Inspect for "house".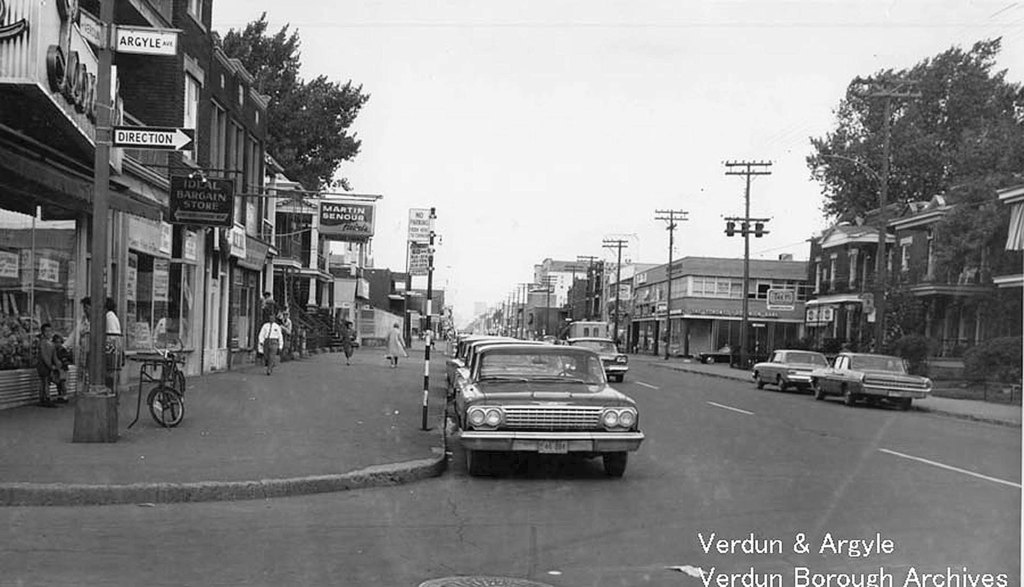
Inspection: l=509, t=295, r=515, b=339.
